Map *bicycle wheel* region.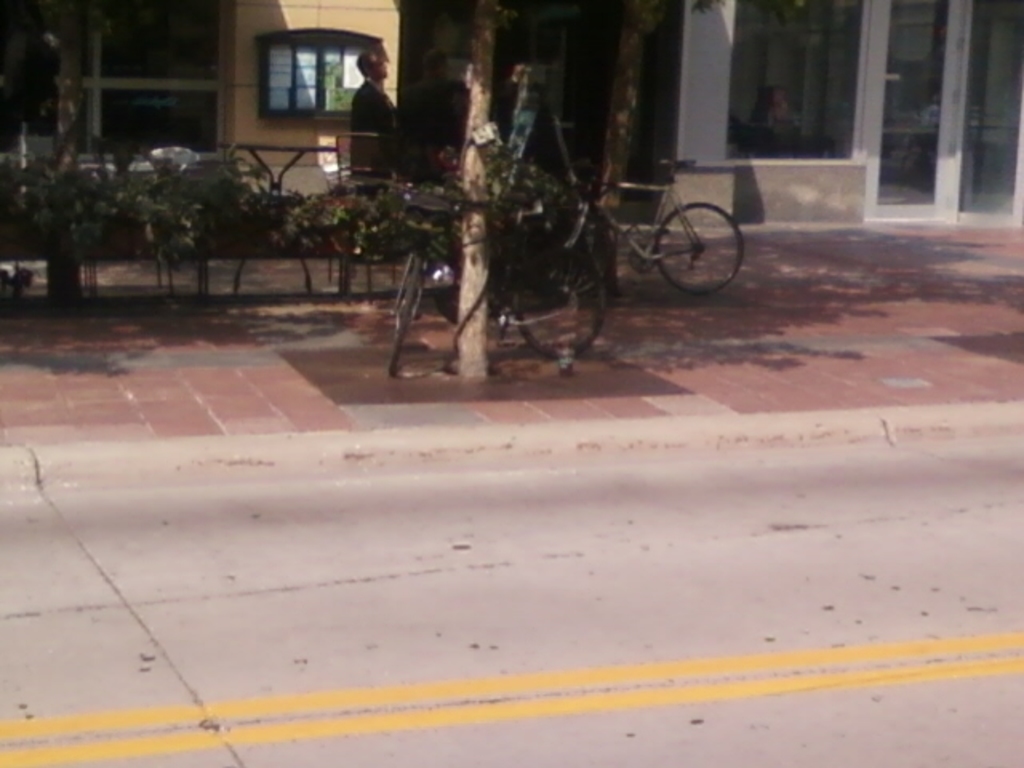
Mapped to pyautogui.locateOnScreen(334, 181, 392, 269).
